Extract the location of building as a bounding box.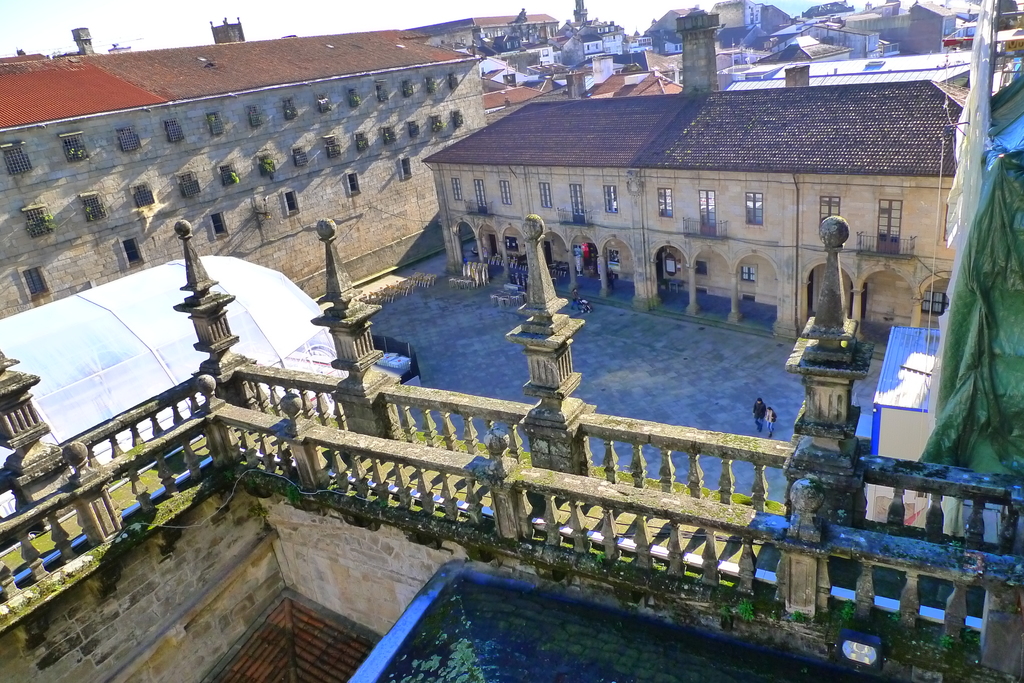
select_region(420, 79, 965, 325).
